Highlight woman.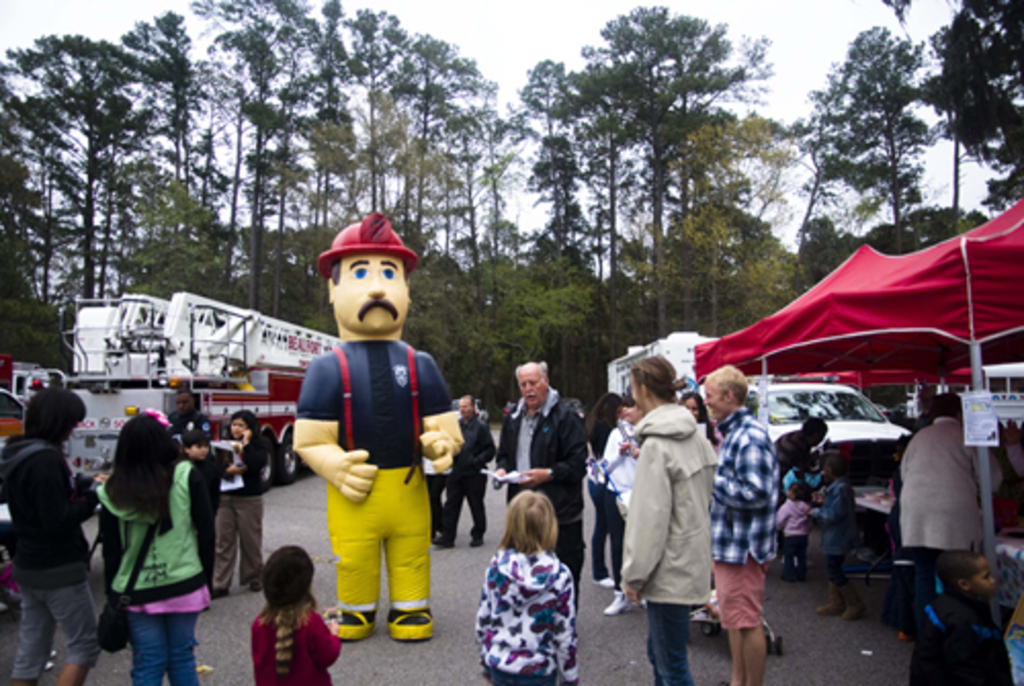
Highlighted region: box(80, 403, 219, 685).
